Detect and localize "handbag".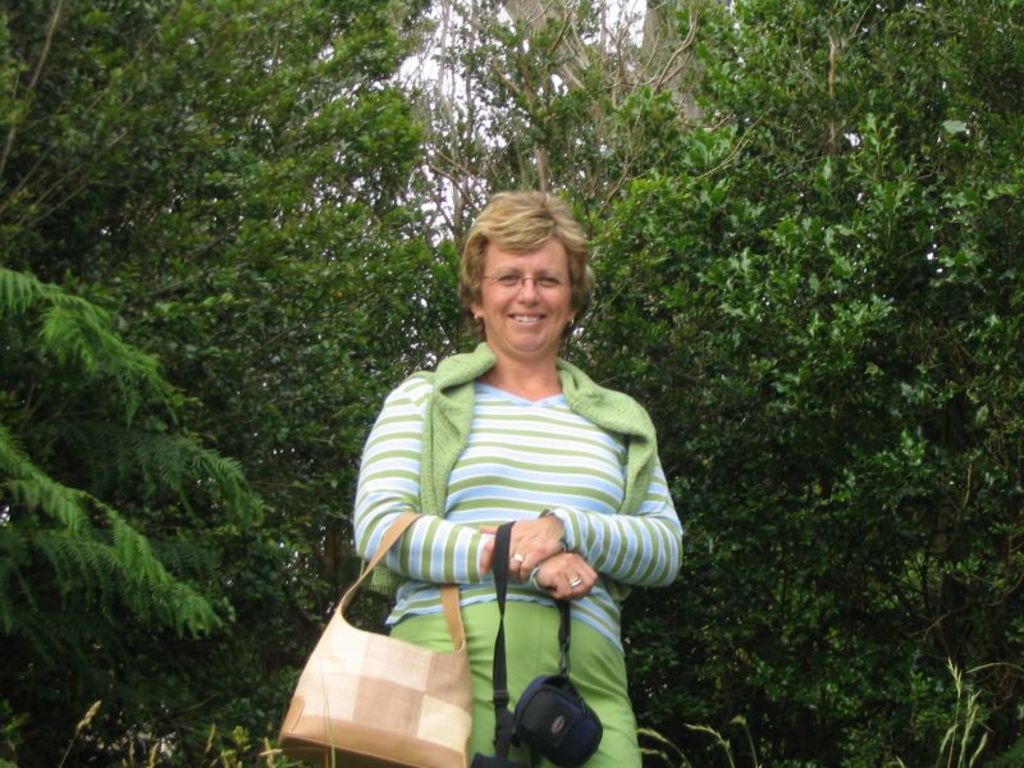
Localized at box(274, 508, 476, 767).
